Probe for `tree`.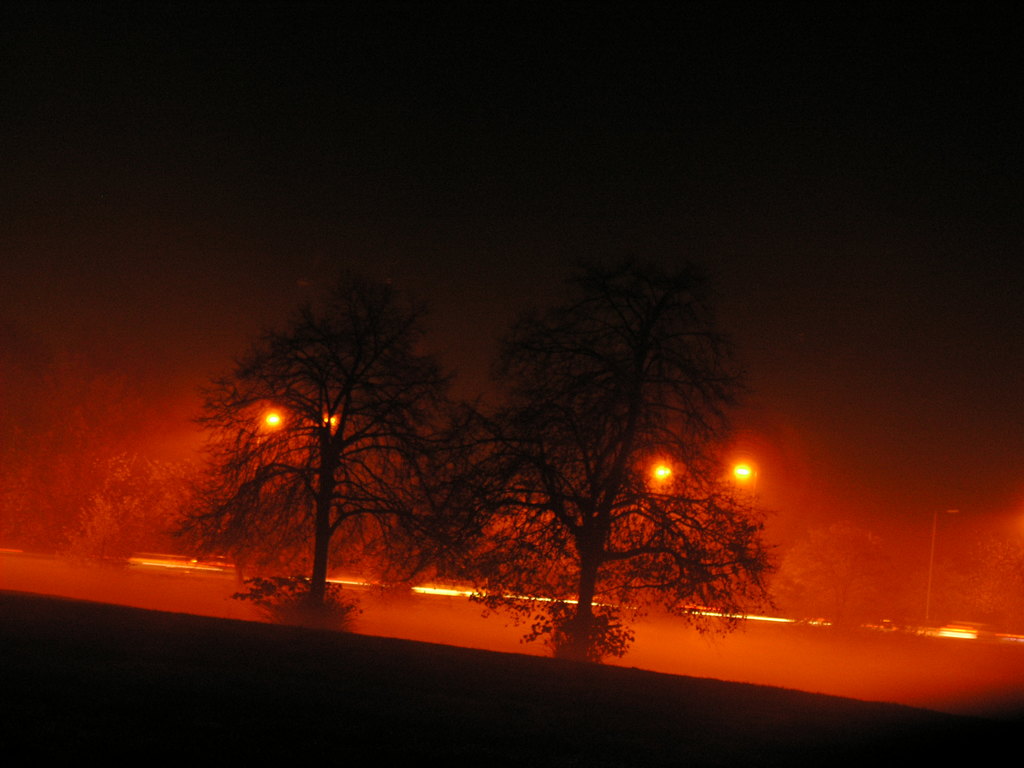
Probe result: (184,258,465,605).
